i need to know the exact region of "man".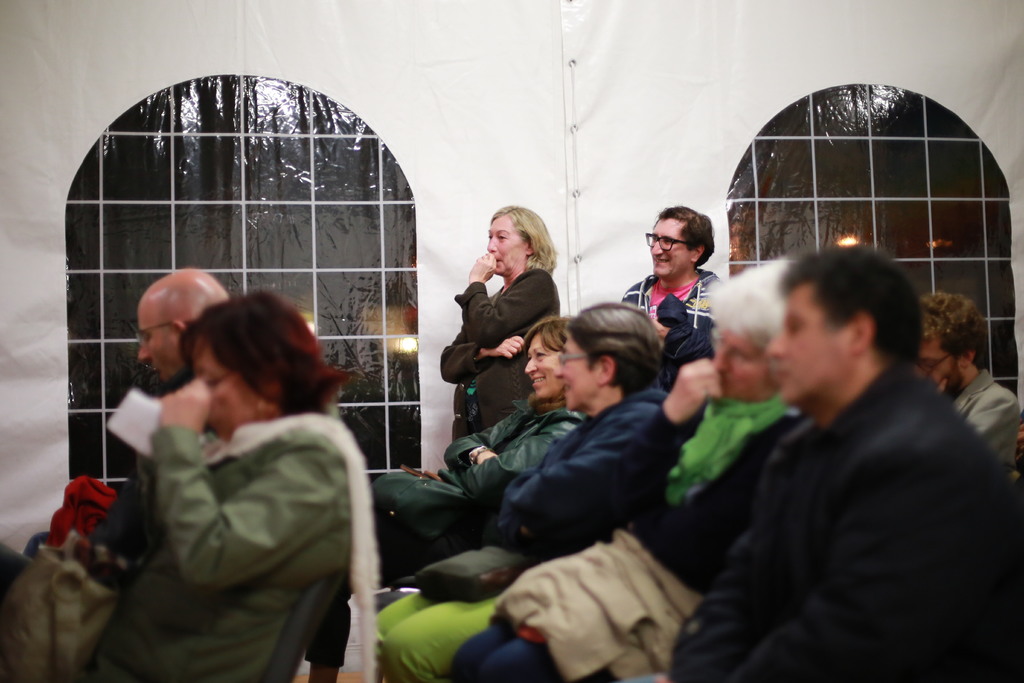
Region: Rect(691, 221, 1023, 682).
